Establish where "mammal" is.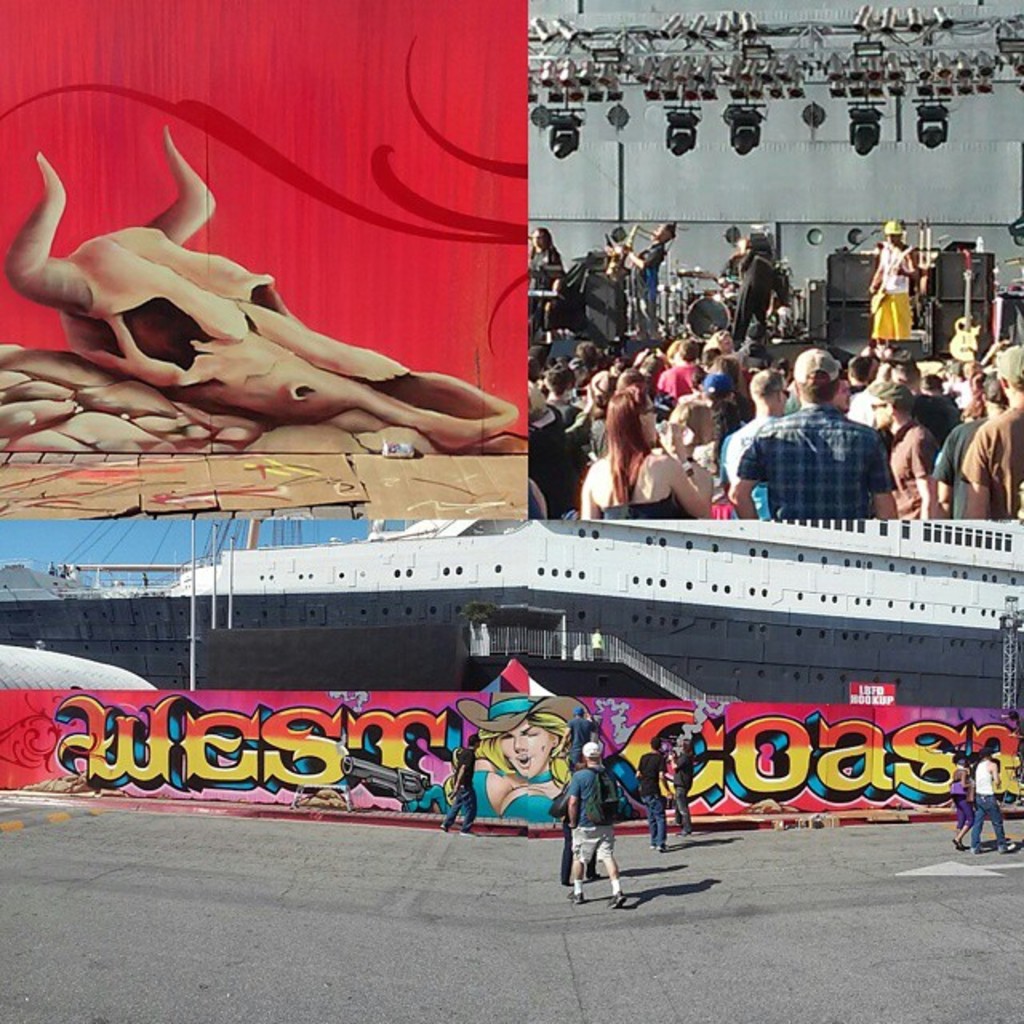
Established at 458:693:592:822.
